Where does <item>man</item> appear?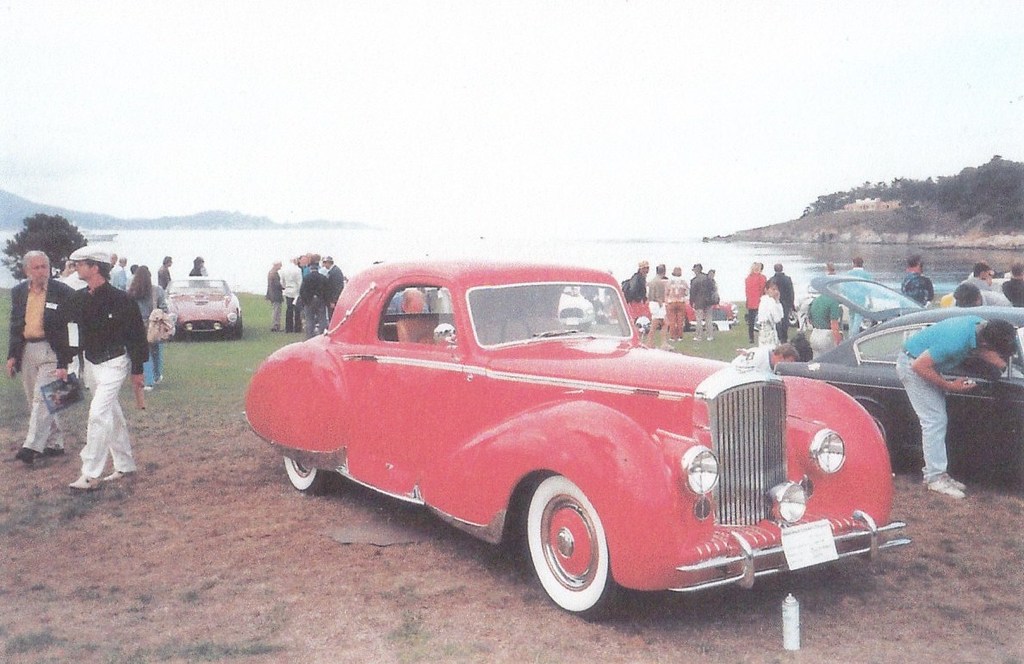
Appears at bbox=(326, 258, 347, 320).
